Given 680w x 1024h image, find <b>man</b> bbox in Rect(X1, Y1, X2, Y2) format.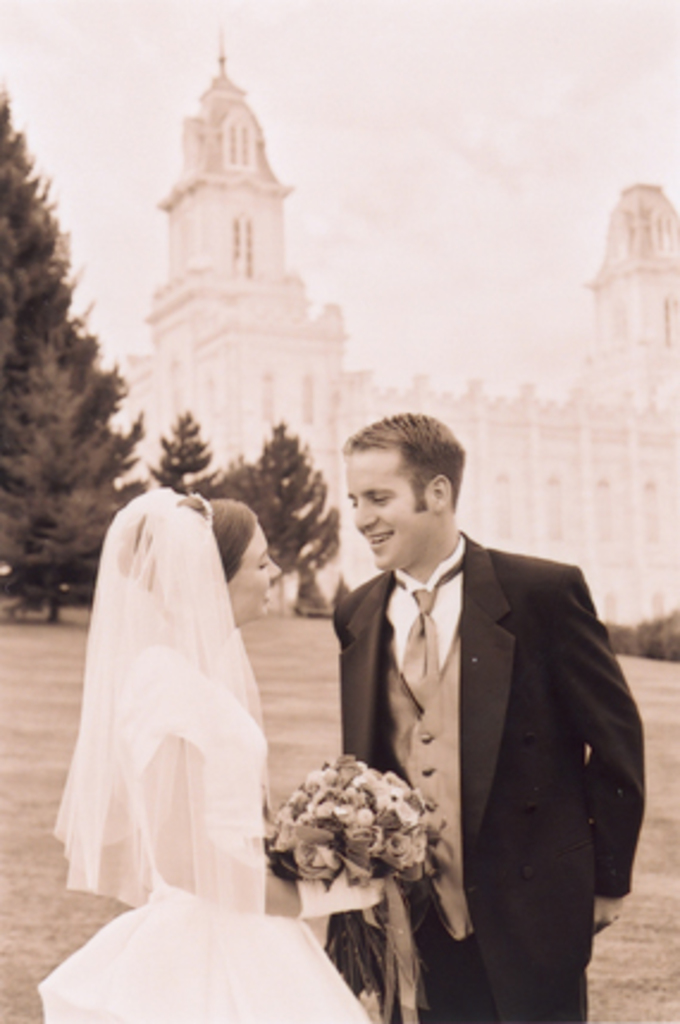
Rect(296, 394, 637, 1023).
